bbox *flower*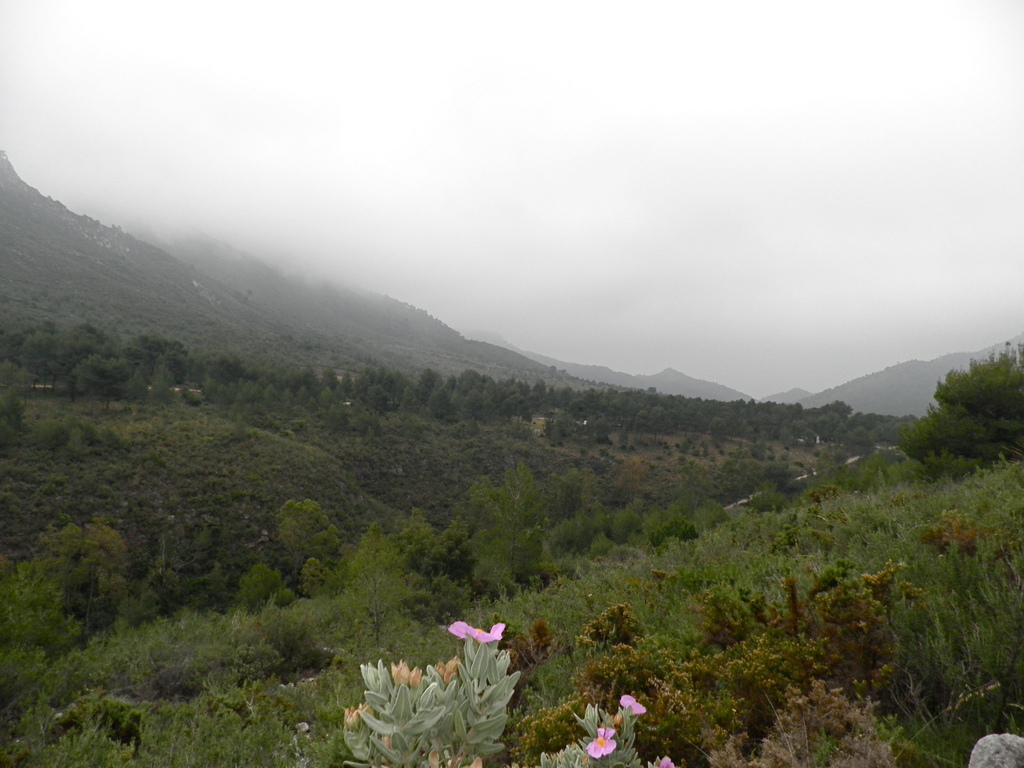
x1=450 y1=620 x2=506 y2=646
